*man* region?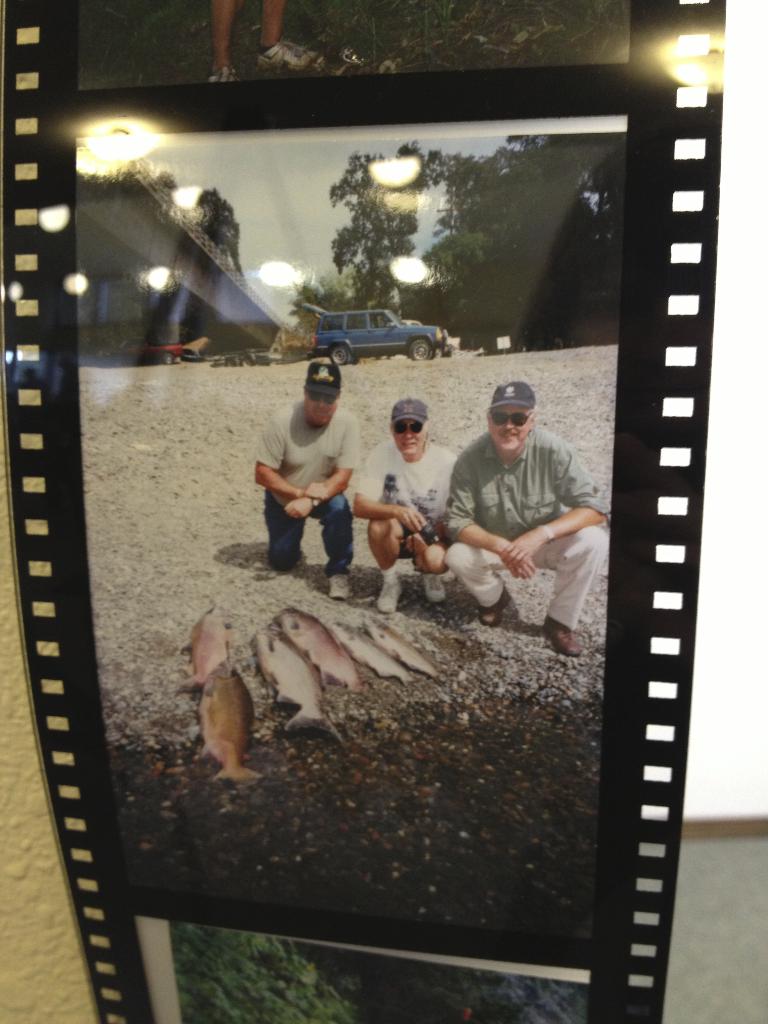
350:401:460:609
